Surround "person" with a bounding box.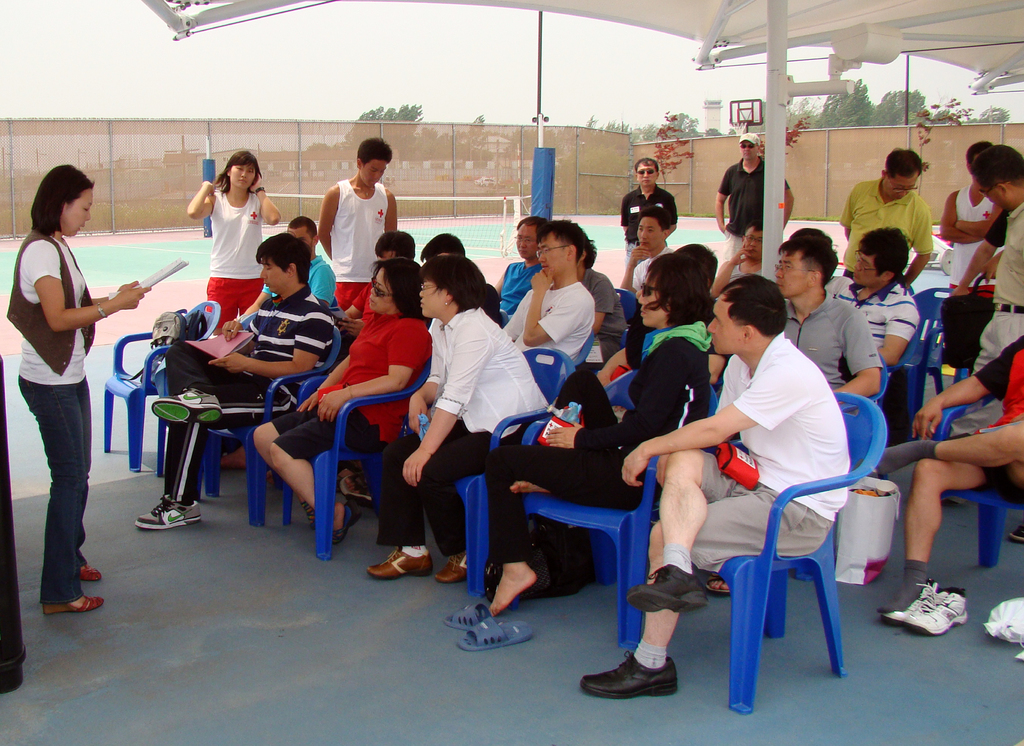
box(11, 158, 131, 626).
